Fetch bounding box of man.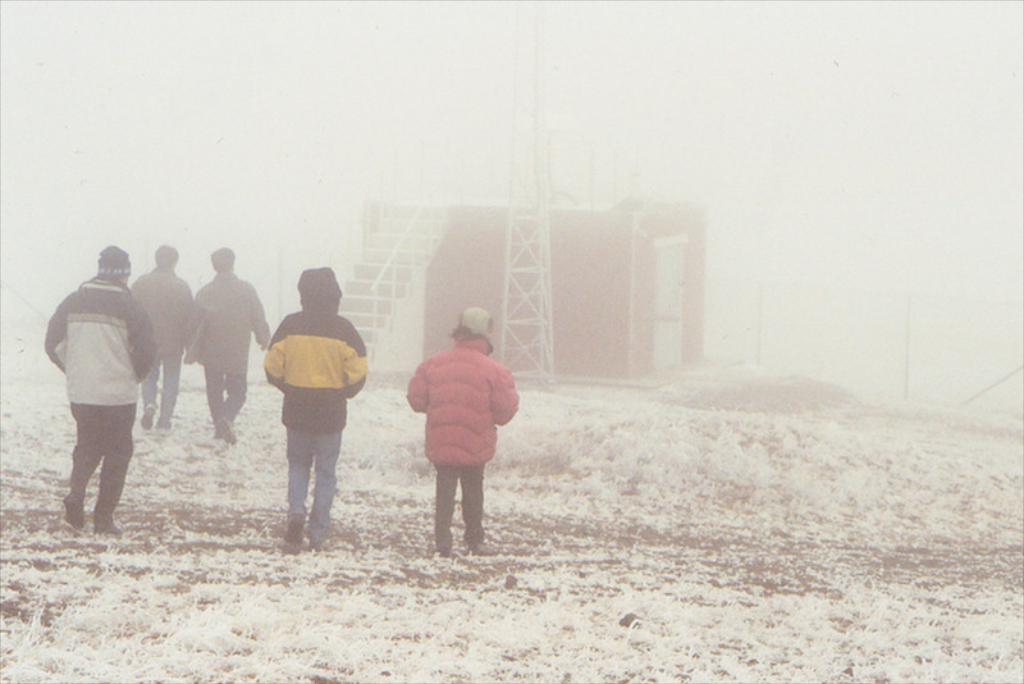
Bbox: (124, 241, 196, 436).
